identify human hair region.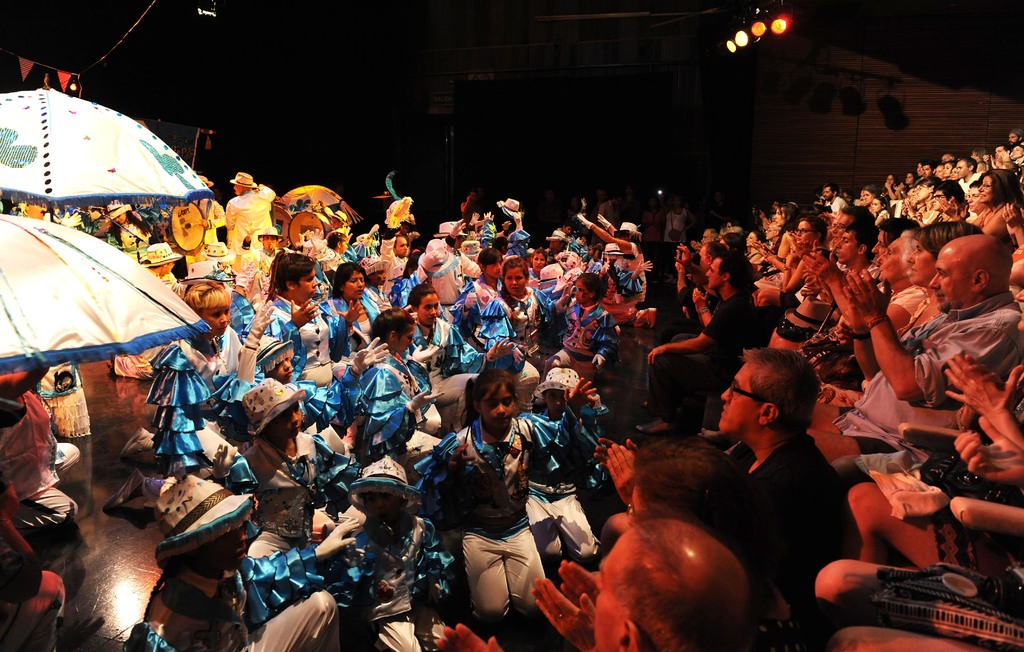
Region: box(369, 306, 415, 346).
